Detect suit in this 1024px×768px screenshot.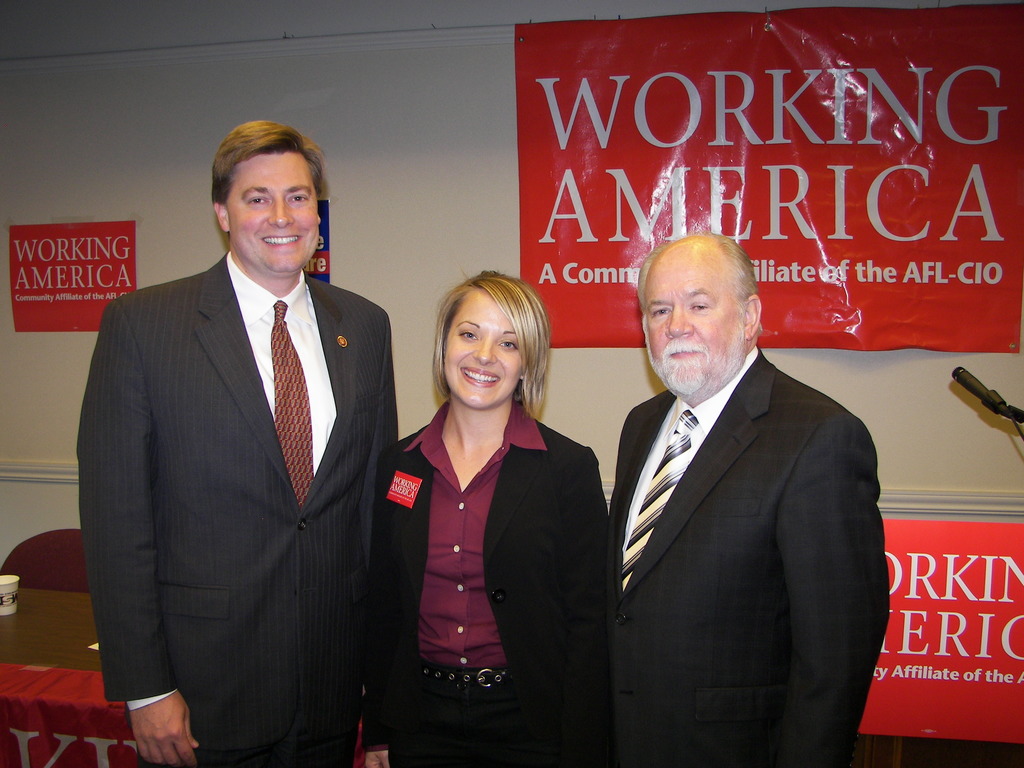
Detection: (599,346,893,764).
